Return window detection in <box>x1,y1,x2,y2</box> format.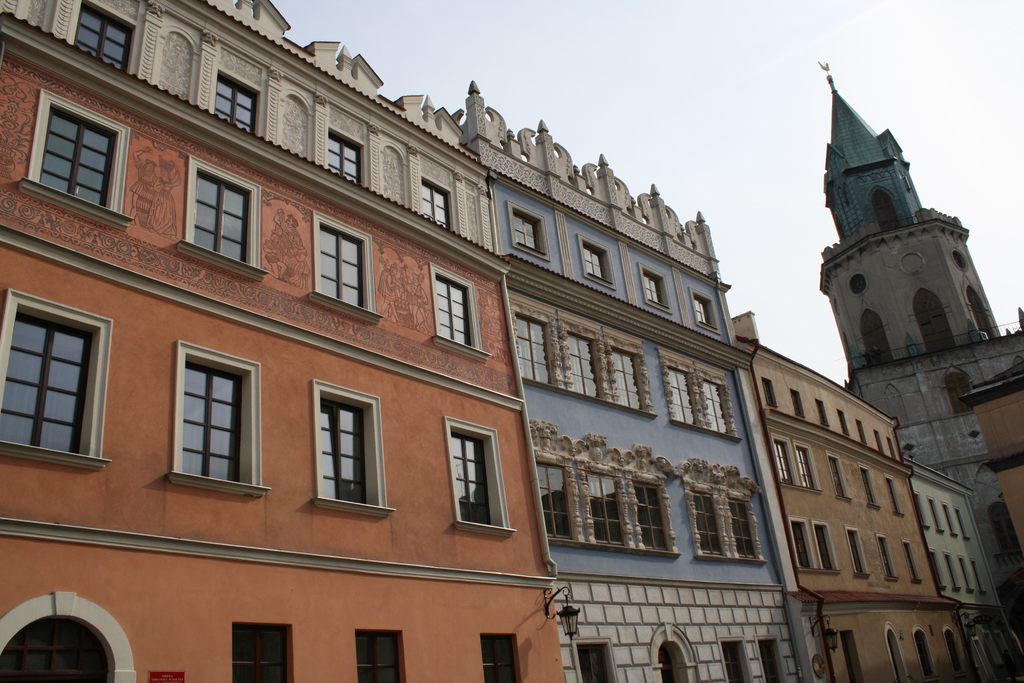
<box>790,390,811,418</box>.
